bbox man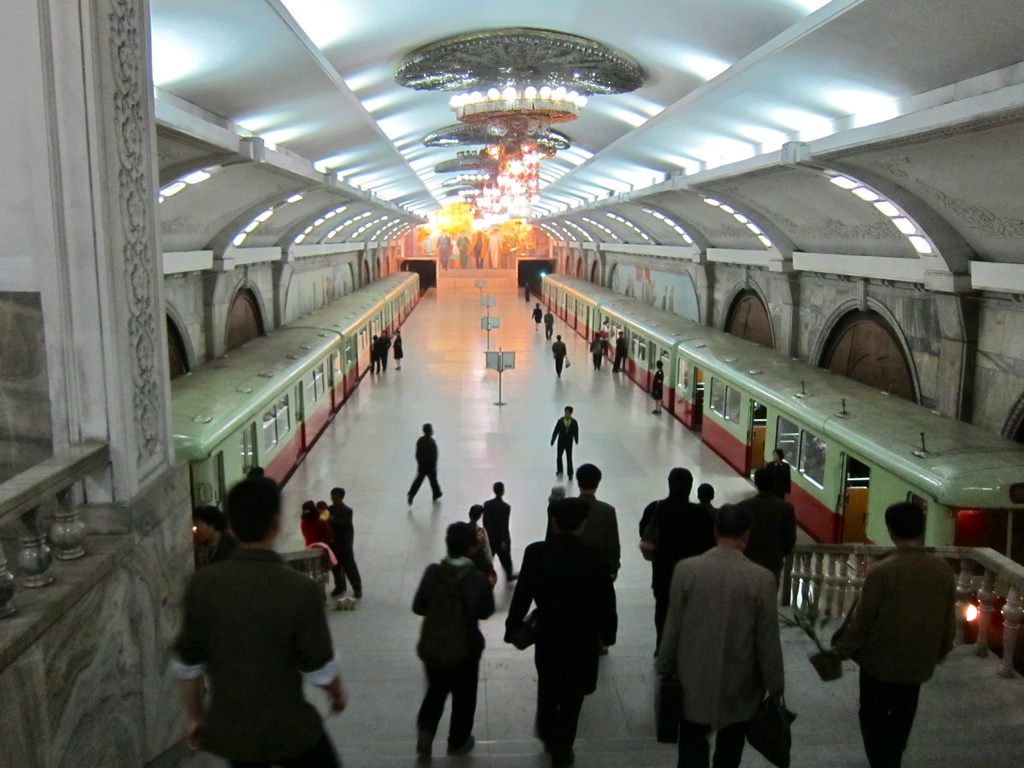
[x1=375, y1=331, x2=387, y2=373]
